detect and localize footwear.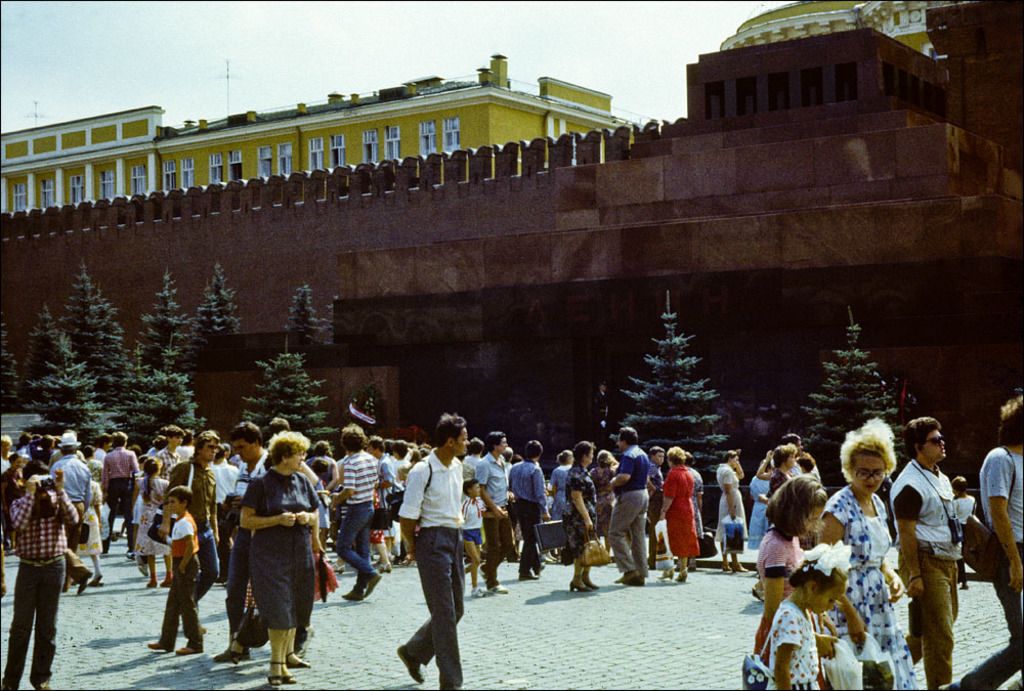
Localized at (719,563,726,567).
